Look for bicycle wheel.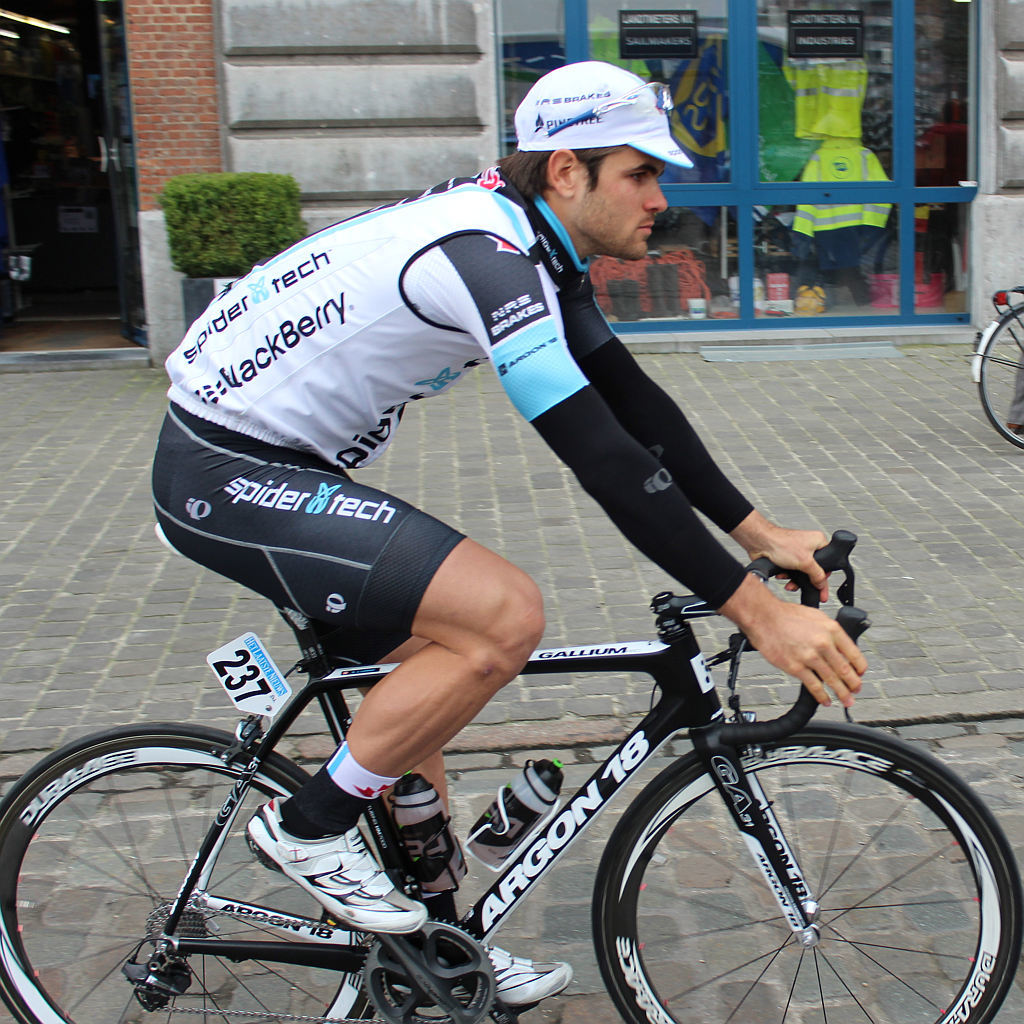
Found: [979,303,1023,452].
